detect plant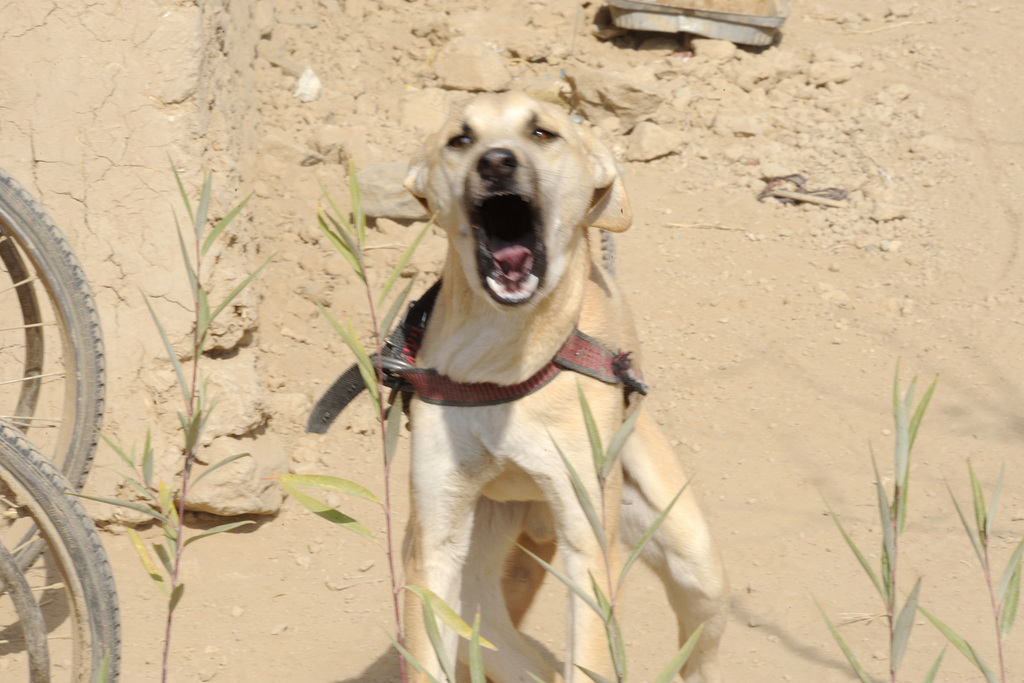
502 379 707 682
